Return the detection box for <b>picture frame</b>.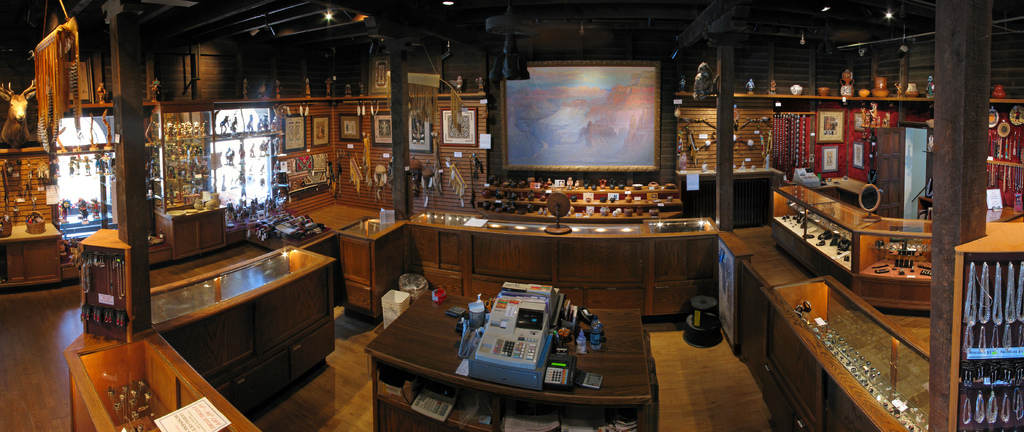
<region>439, 106, 477, 147</region>.
